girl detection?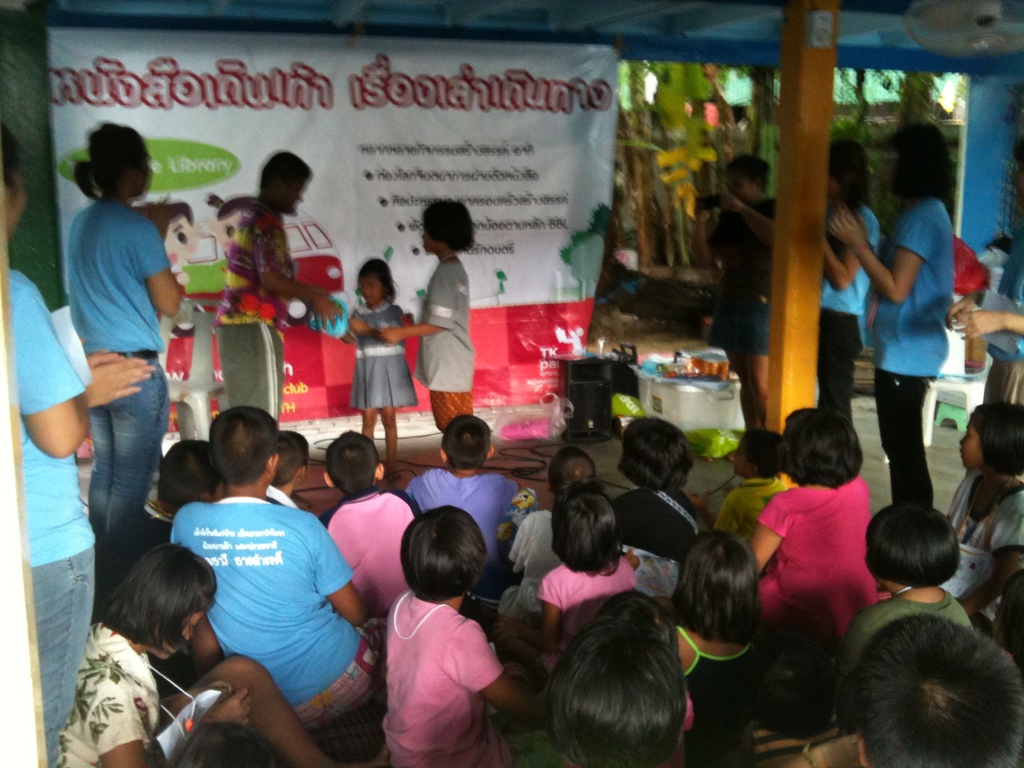
382 505 550 767
